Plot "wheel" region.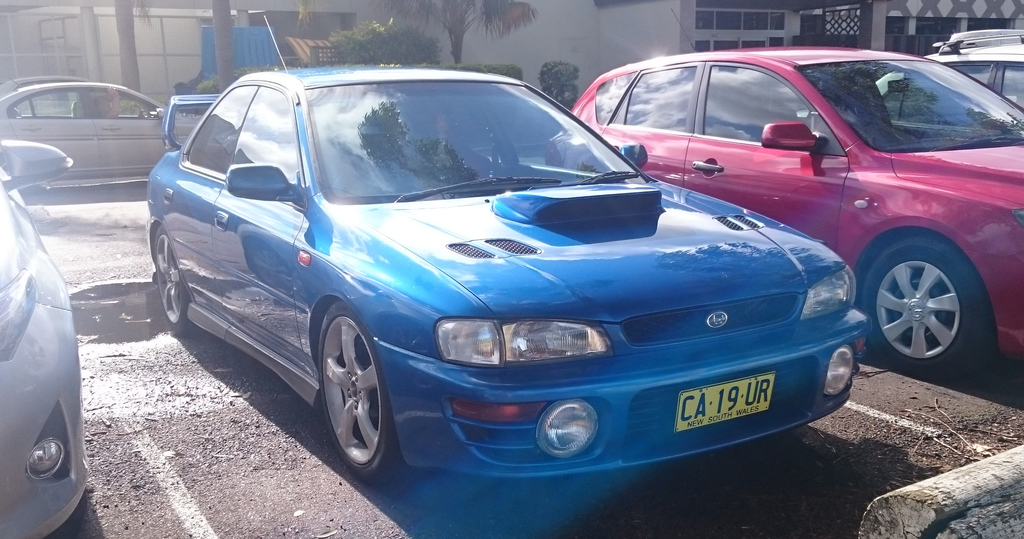
Plotted at bbox(310, 297, 396, 469).
